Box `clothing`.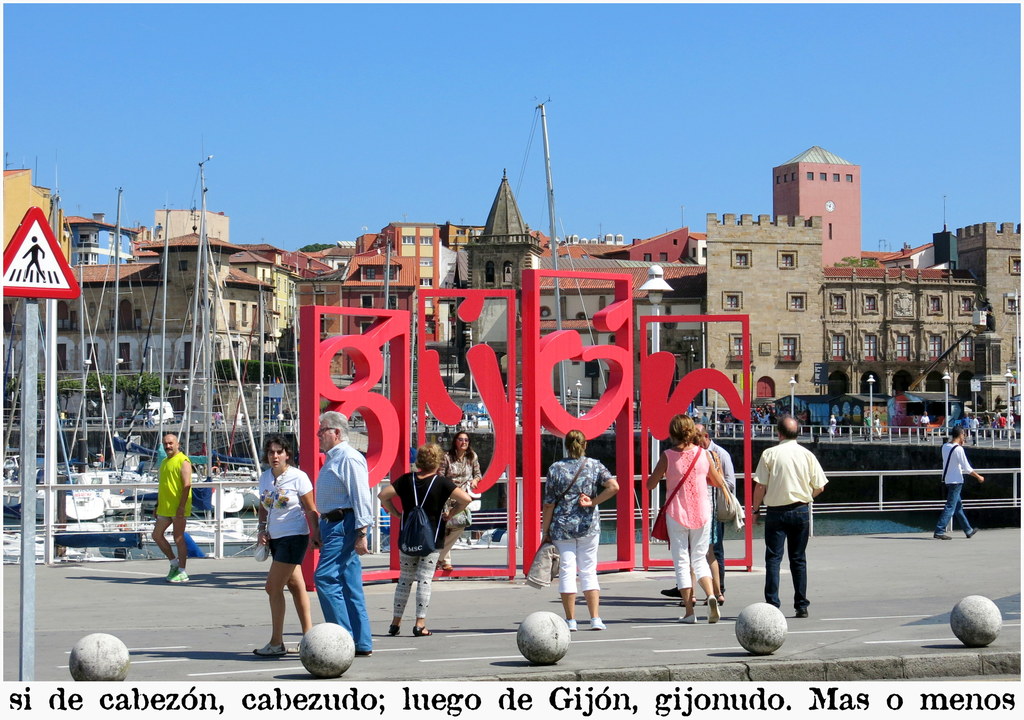
<bbox>309, 438, 372, 656</bbox>.
